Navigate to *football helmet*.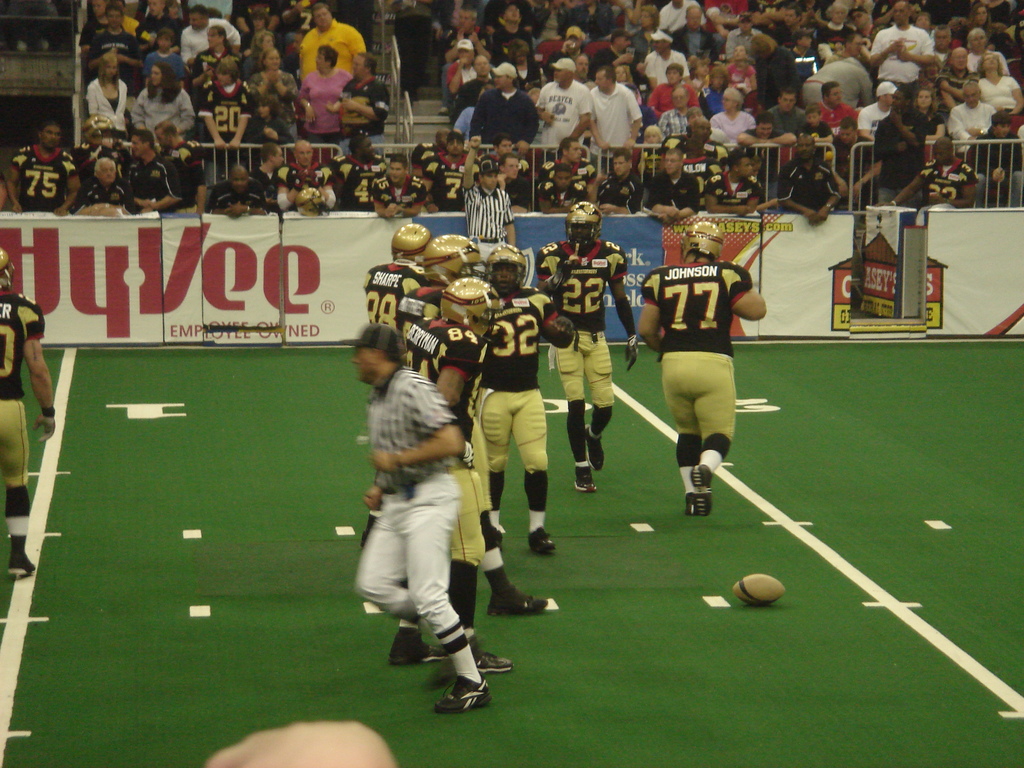
Navigation target: 438,278,508,348.
